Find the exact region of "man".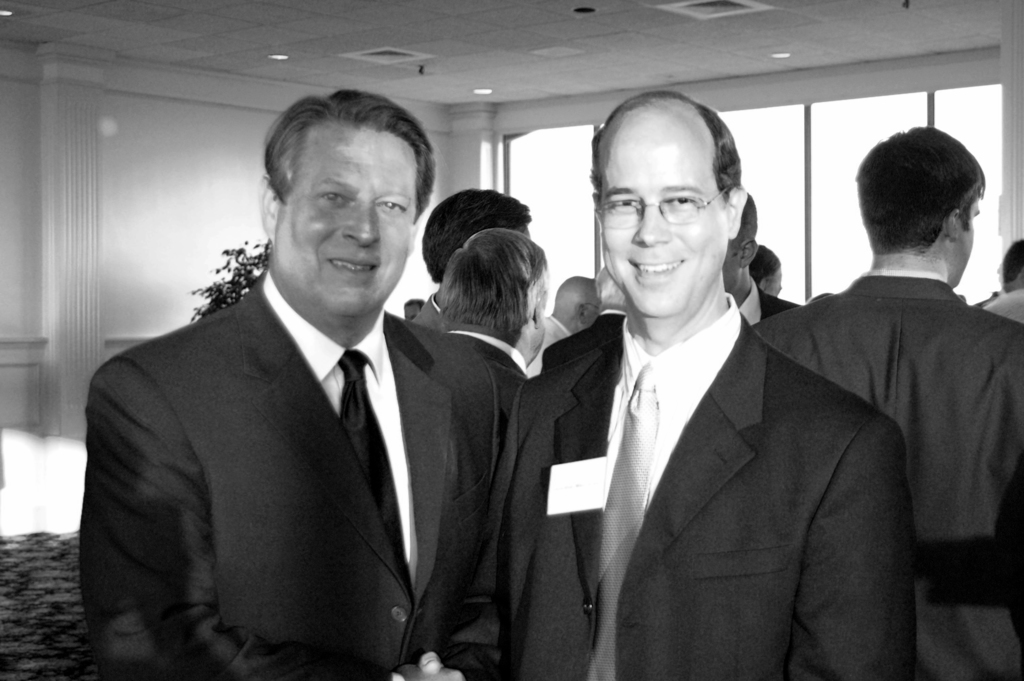
Exact region: 719:193:803:325.
